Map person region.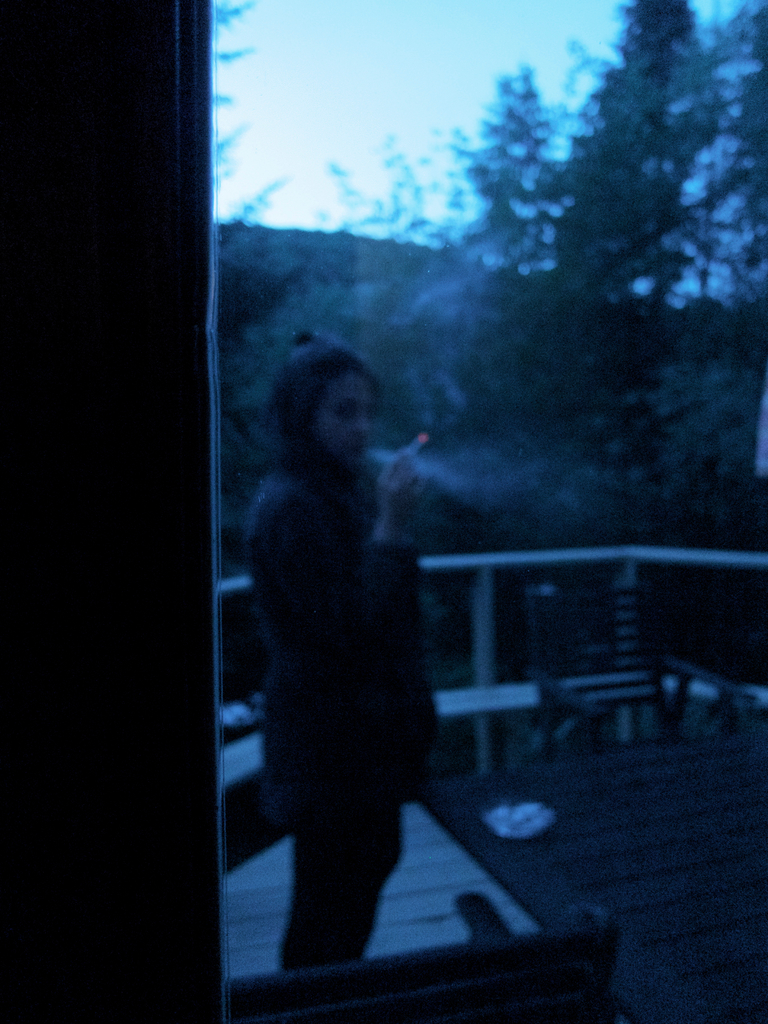
Mapped to (left=243, top=328, right=422, bottom=962).
